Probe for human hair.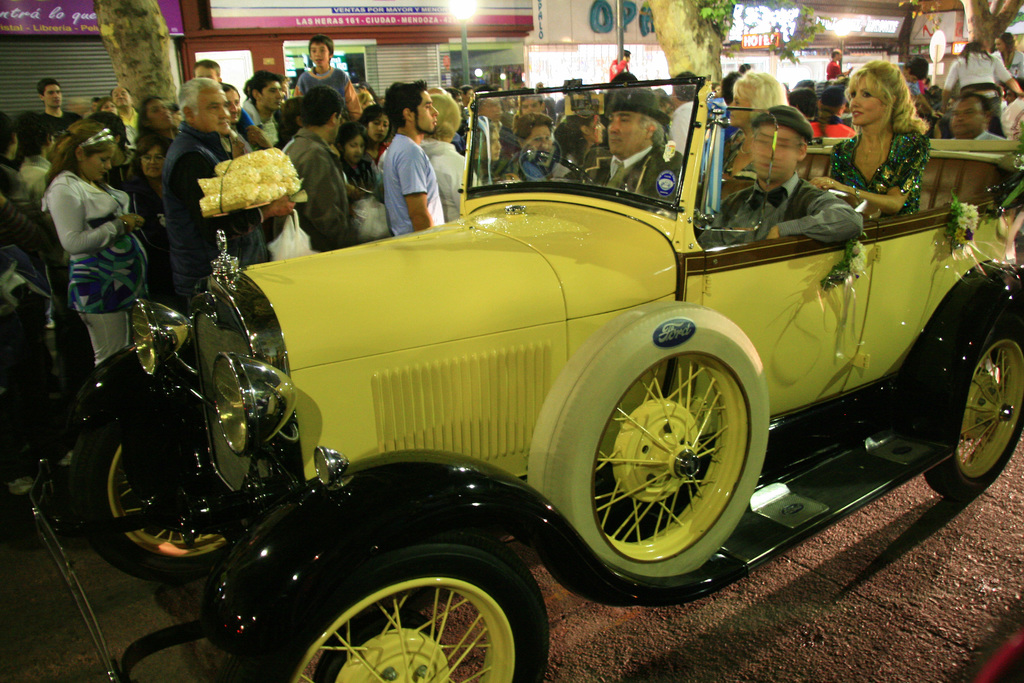
Probe result: bbox=[0, 106, 15, 153].
